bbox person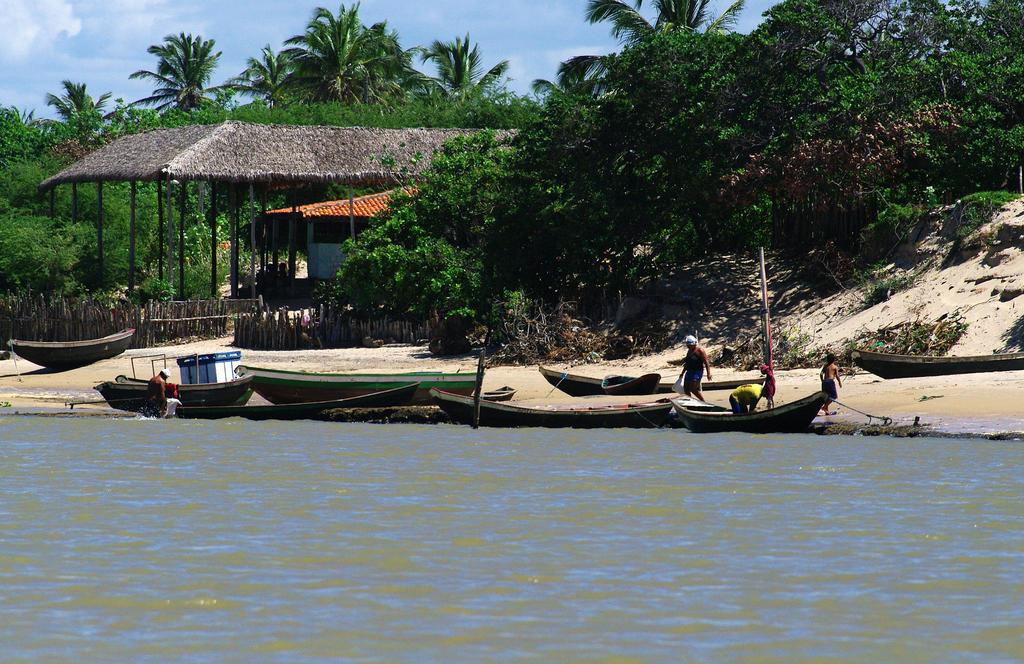
l=143, t=361, r=165, b=410
